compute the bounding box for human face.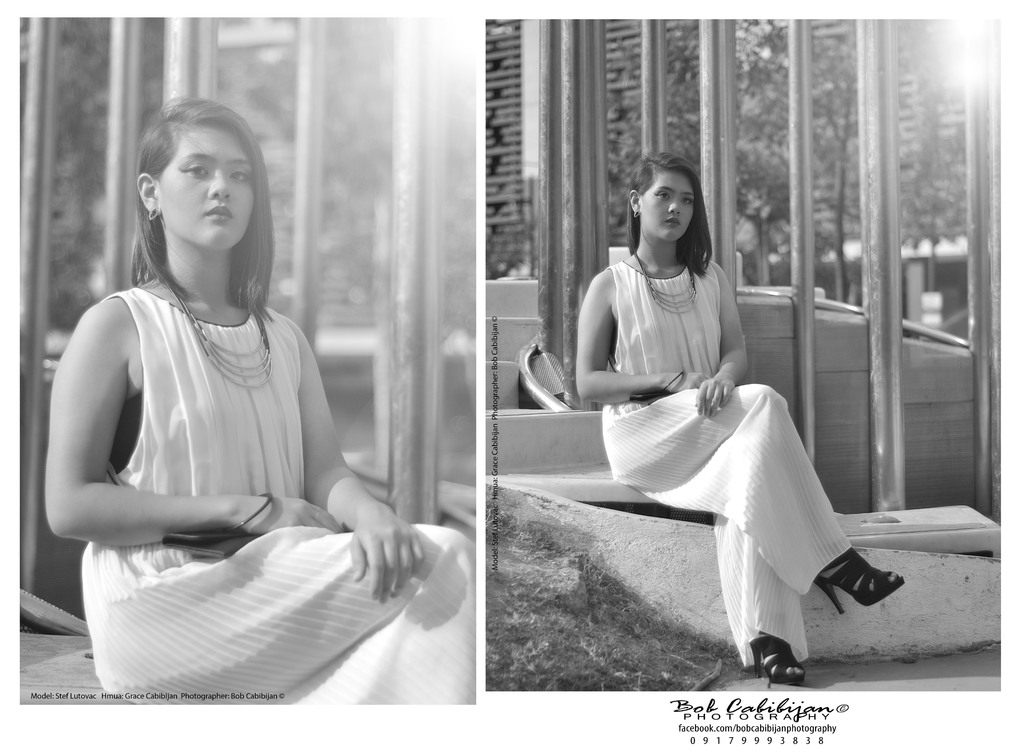
box(636, 172, 692, 245).
